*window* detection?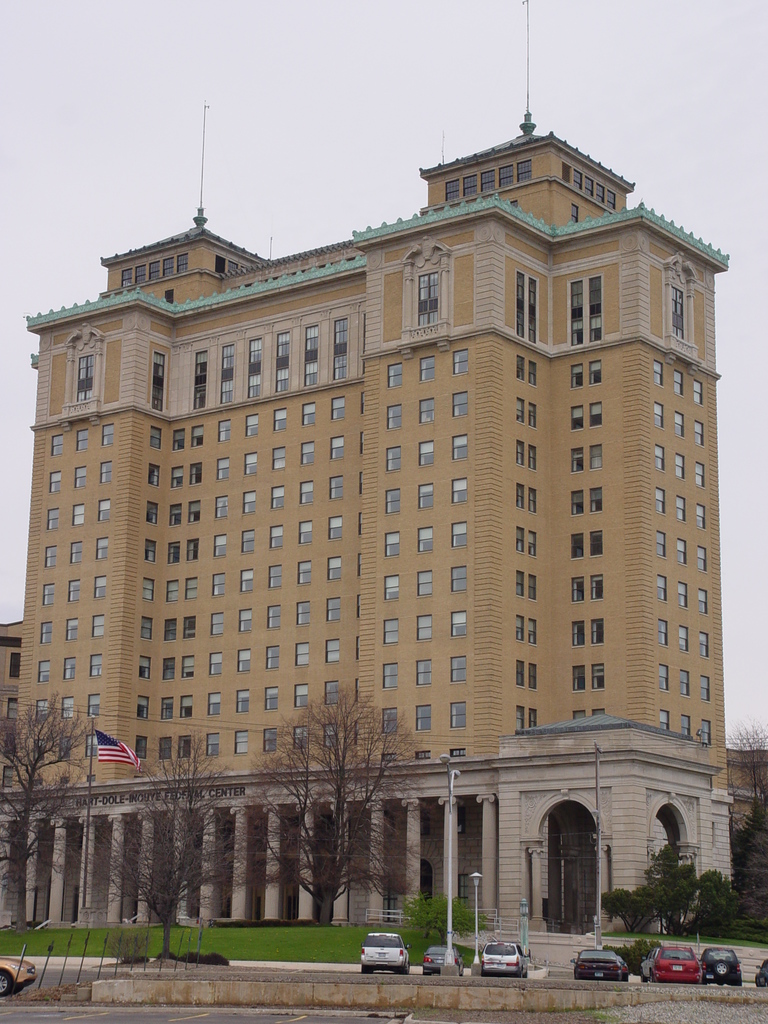
box=[329, 435, 345, 461]
